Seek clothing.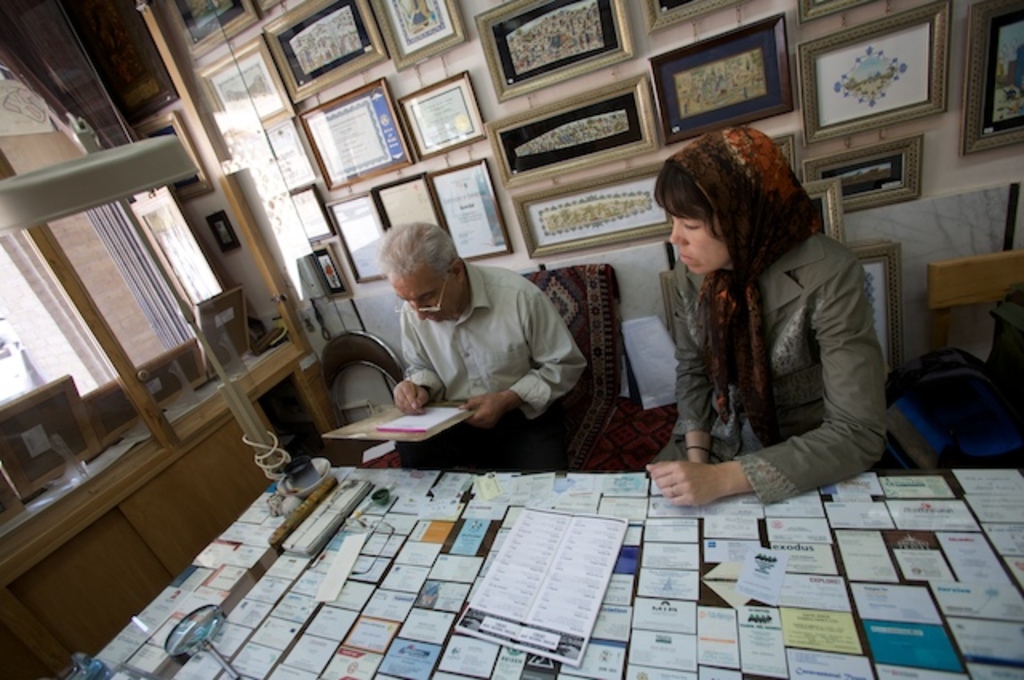
select_region(398, 259, 573, 414).
